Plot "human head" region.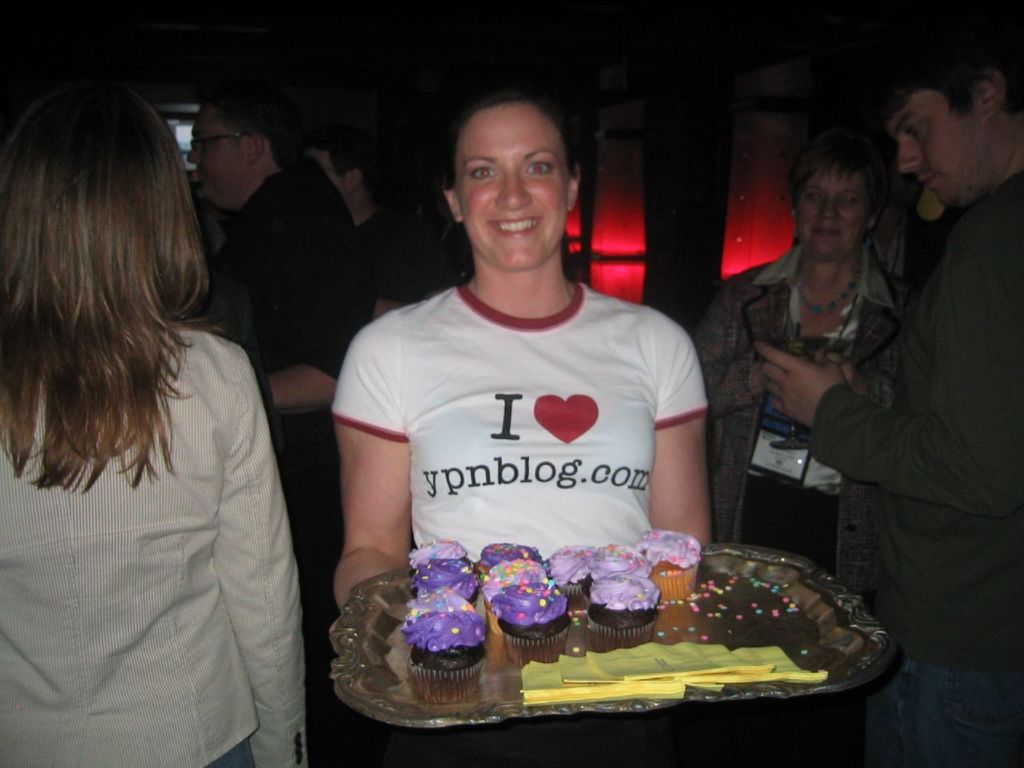
Plotted at detection(875, 23, 1023, 207).
